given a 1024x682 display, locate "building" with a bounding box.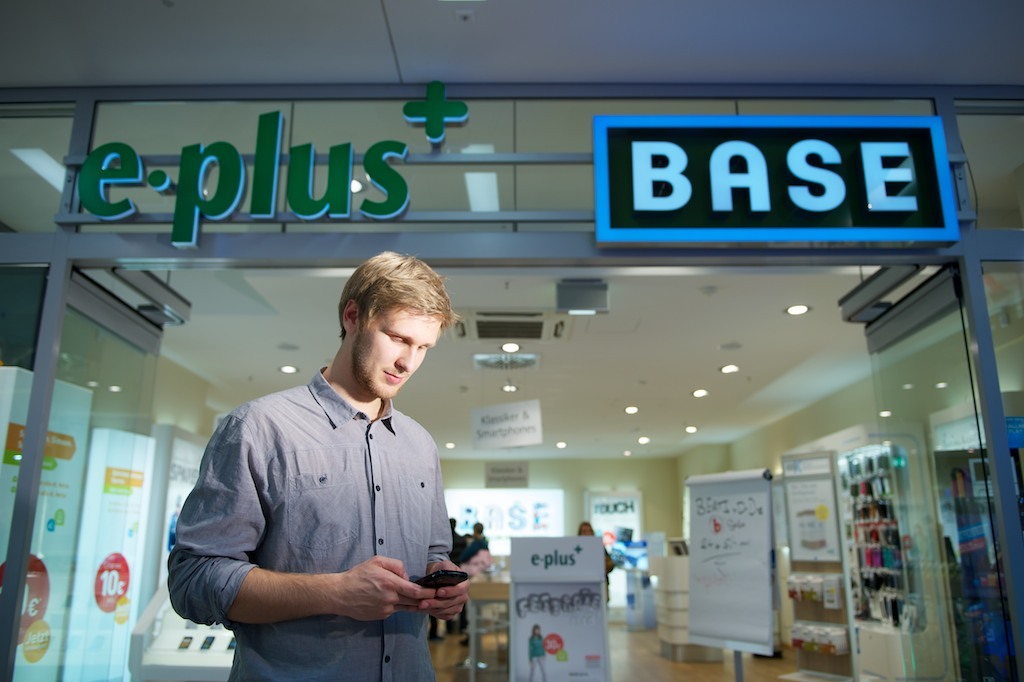
Located: left=0, top=0, right=1023, bottom=681.
